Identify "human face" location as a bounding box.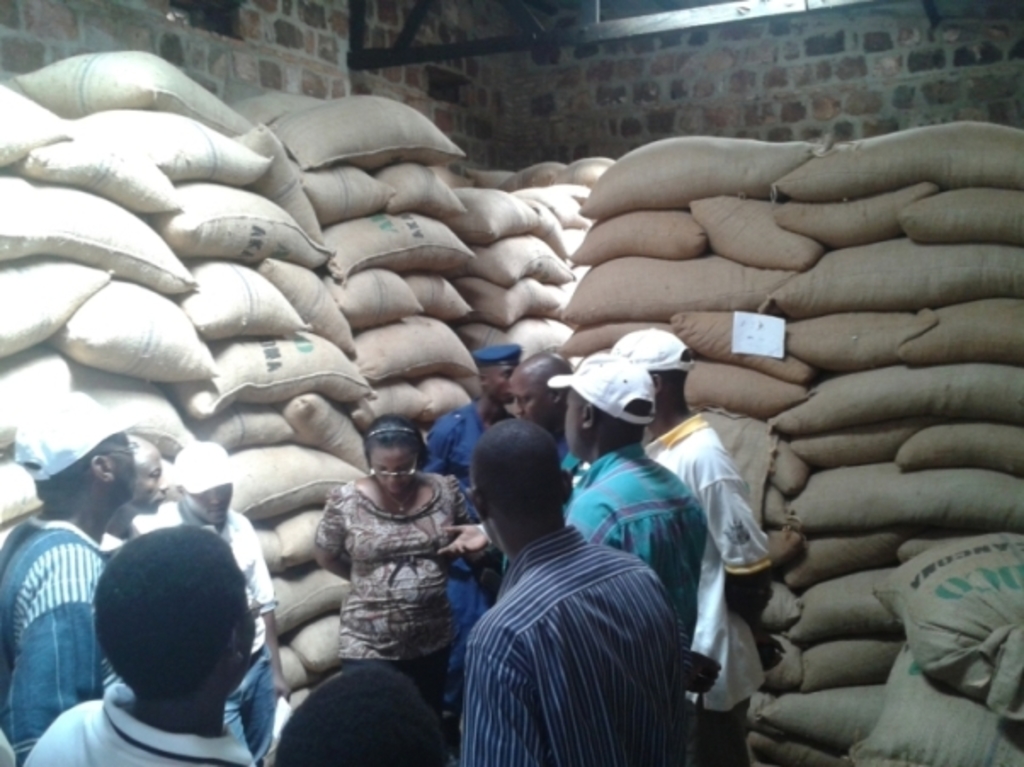
region(107, 439, 133, 498).
